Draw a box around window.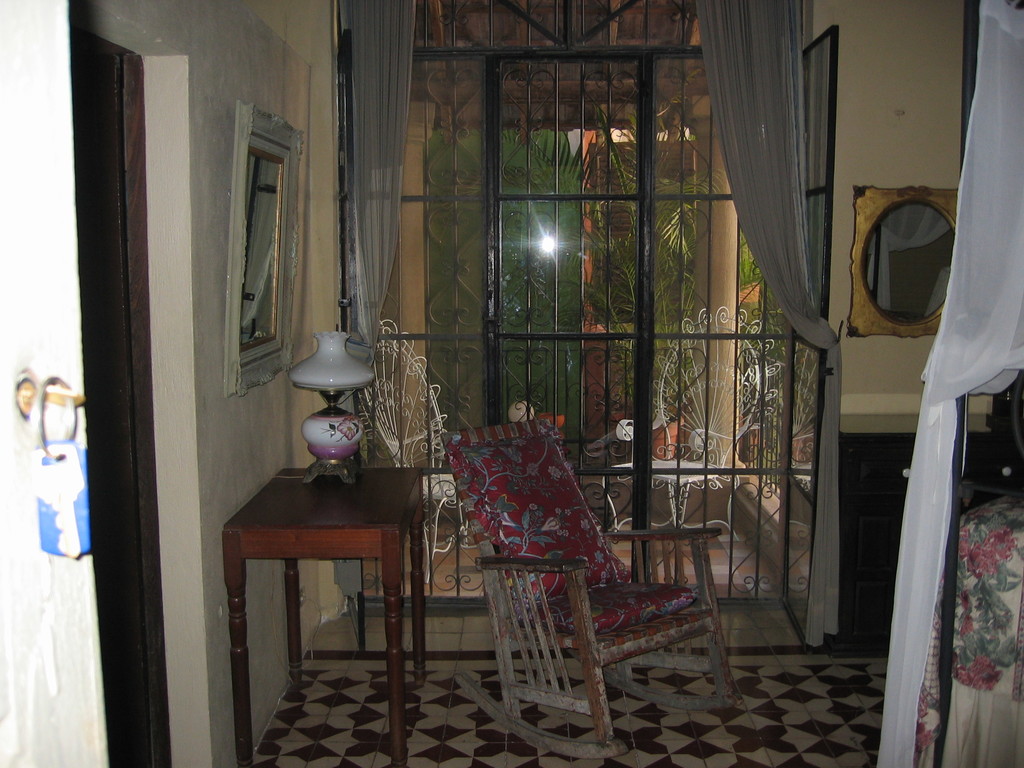
region(342, 29, 826, 630).
